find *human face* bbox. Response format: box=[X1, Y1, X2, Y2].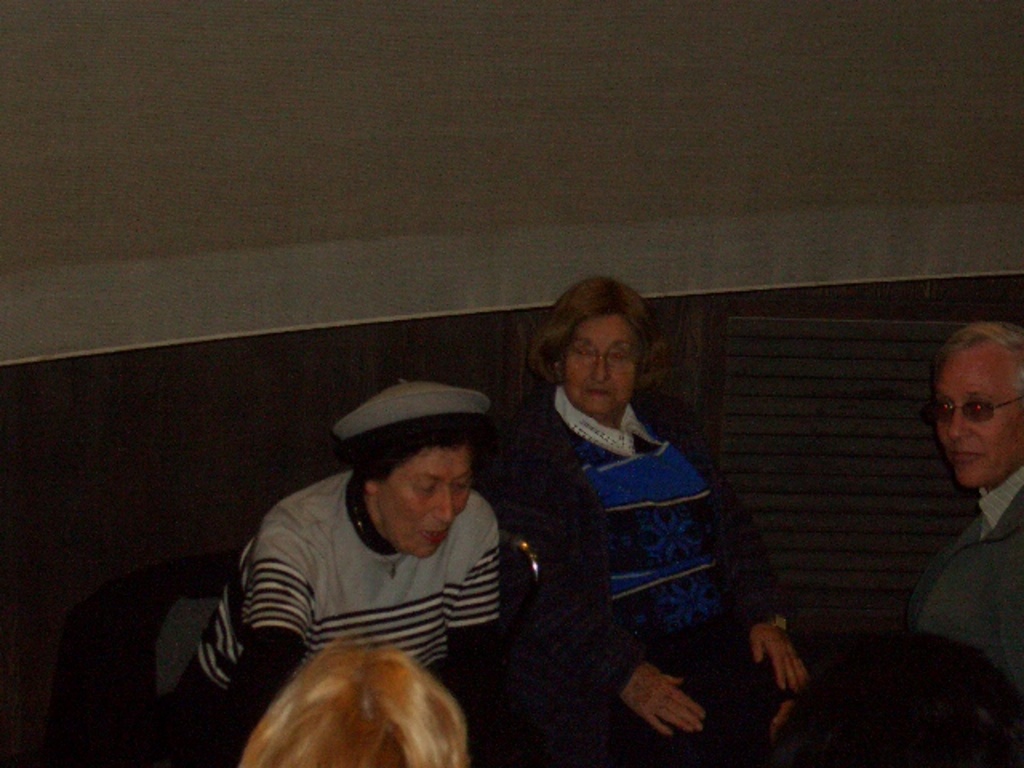
box=[565, 314, 637, 414].
